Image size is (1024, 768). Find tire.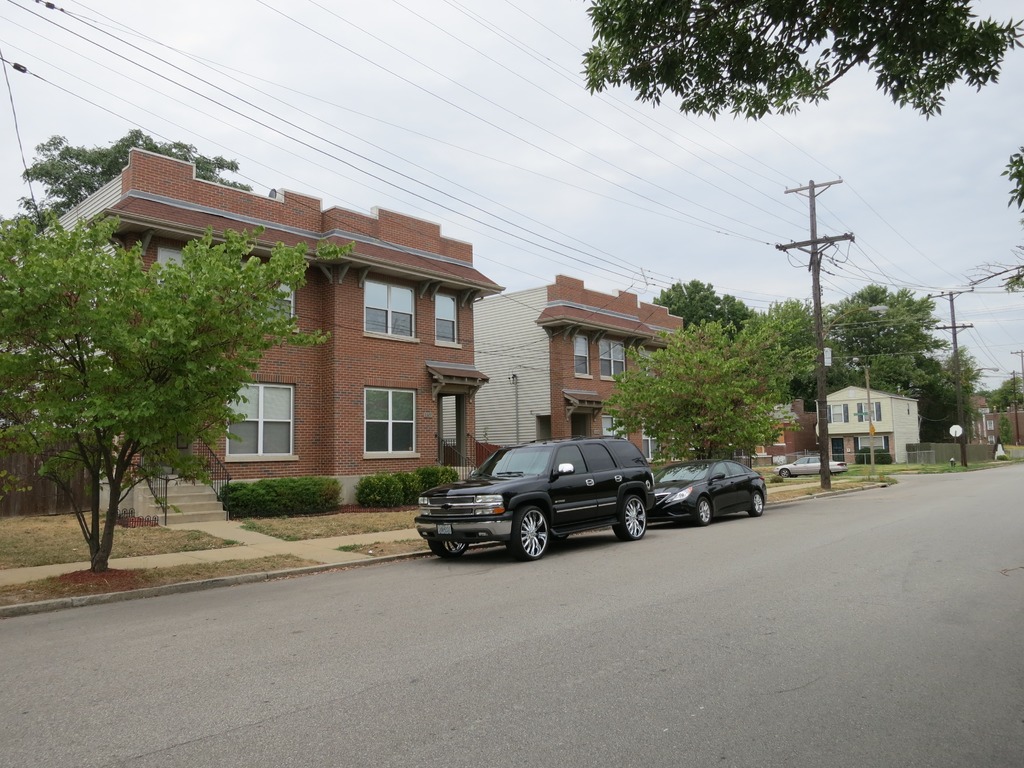
region(778, 468, 794, 476).
